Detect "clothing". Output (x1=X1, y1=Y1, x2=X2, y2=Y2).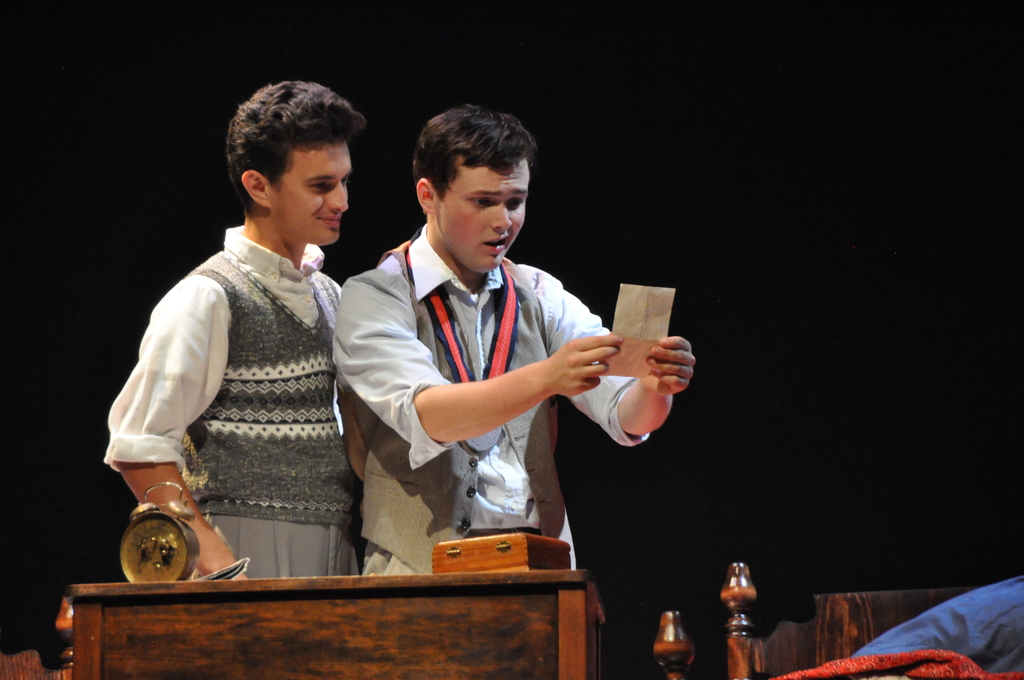
(x1=115, y1=210, x2=368, y2=583).
